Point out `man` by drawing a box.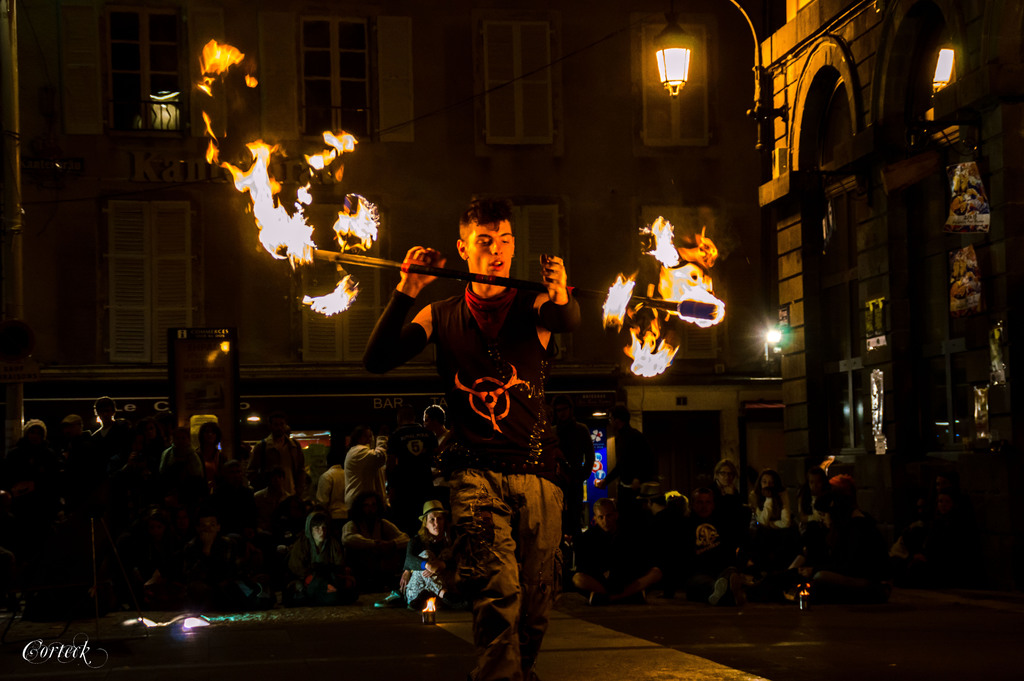
(356, 195, 604, 680).
